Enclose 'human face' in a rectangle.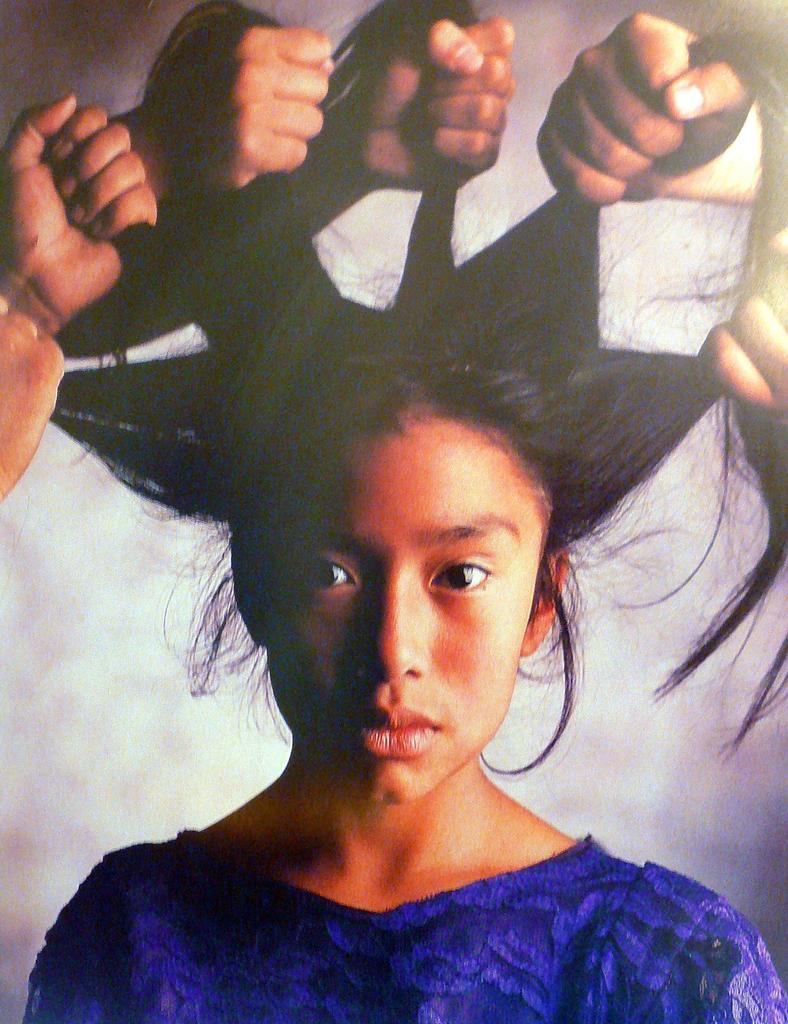
264/413/543/803.
